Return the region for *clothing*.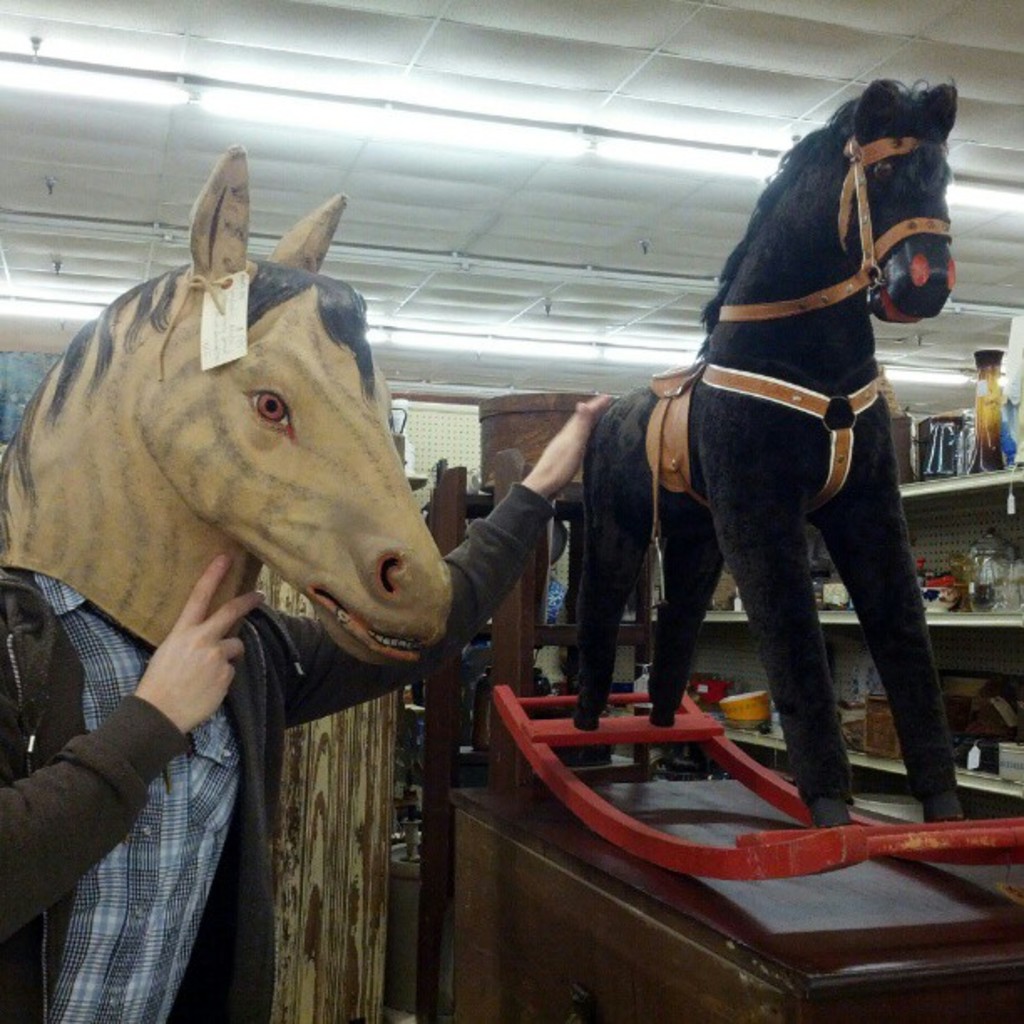
{"x1": 0, "y1": 479, "x2": 561, "y2": 1022}.
